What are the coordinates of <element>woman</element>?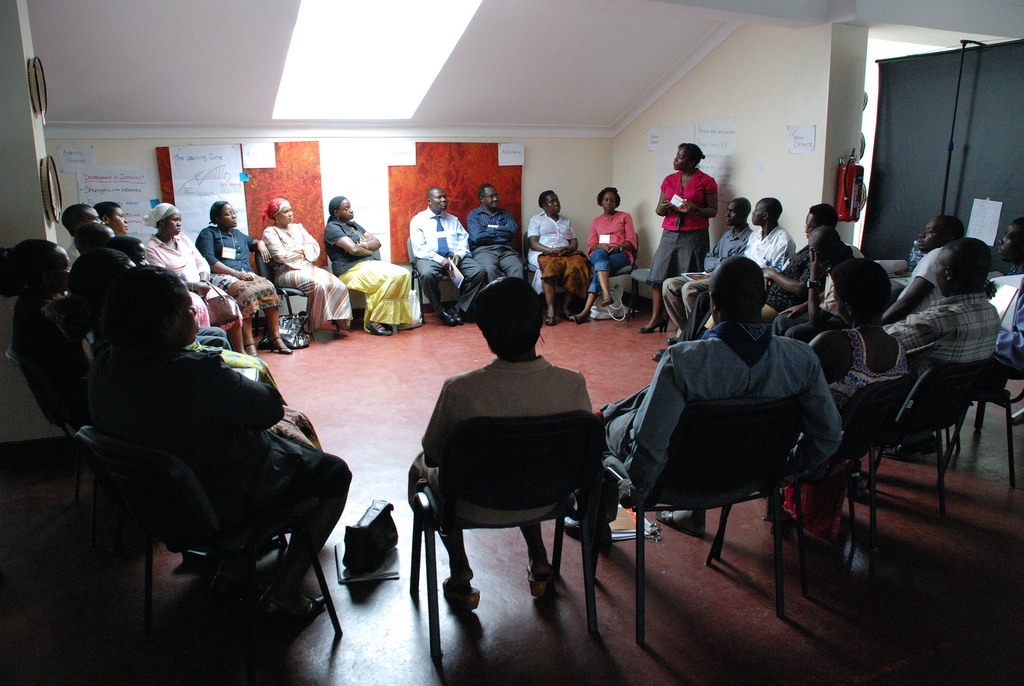
l=0, t=236, r=98, b=436.
